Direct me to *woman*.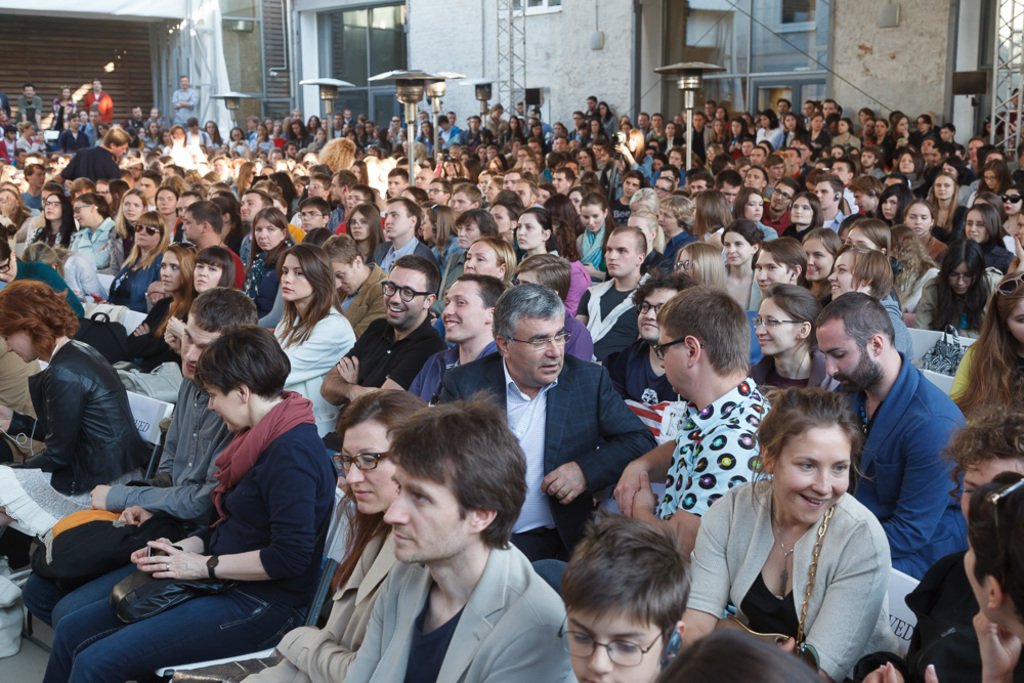
Direction: (42, 323, 337, 682).
